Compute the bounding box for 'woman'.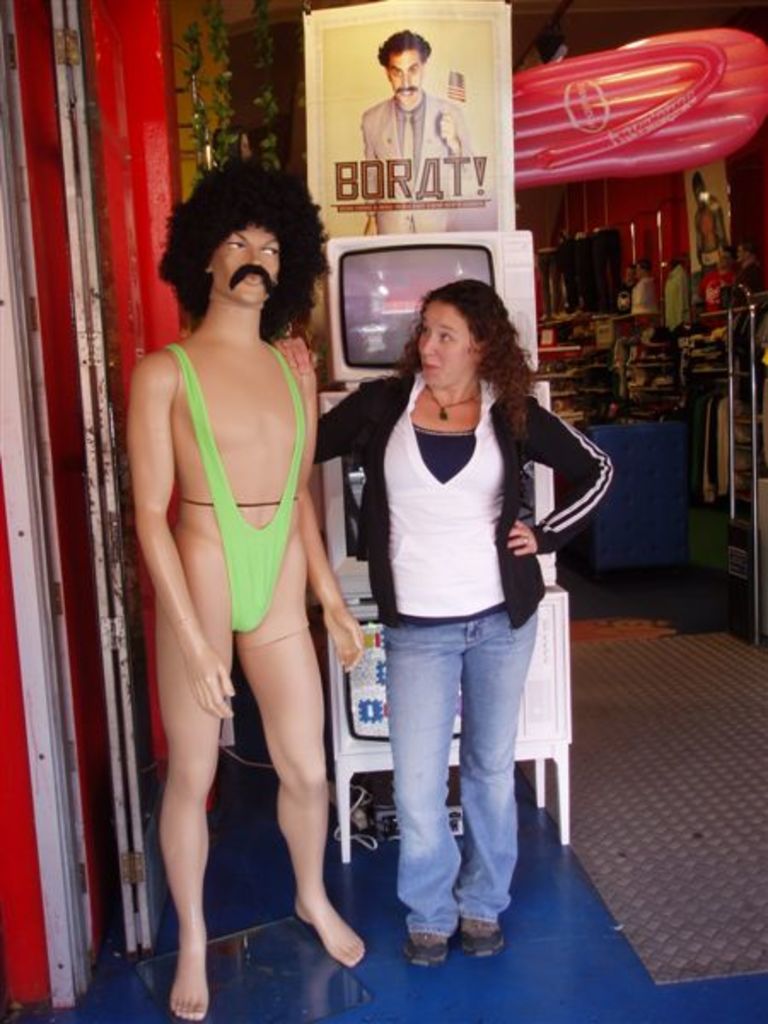
Rect(329, 283, 589, 951).
